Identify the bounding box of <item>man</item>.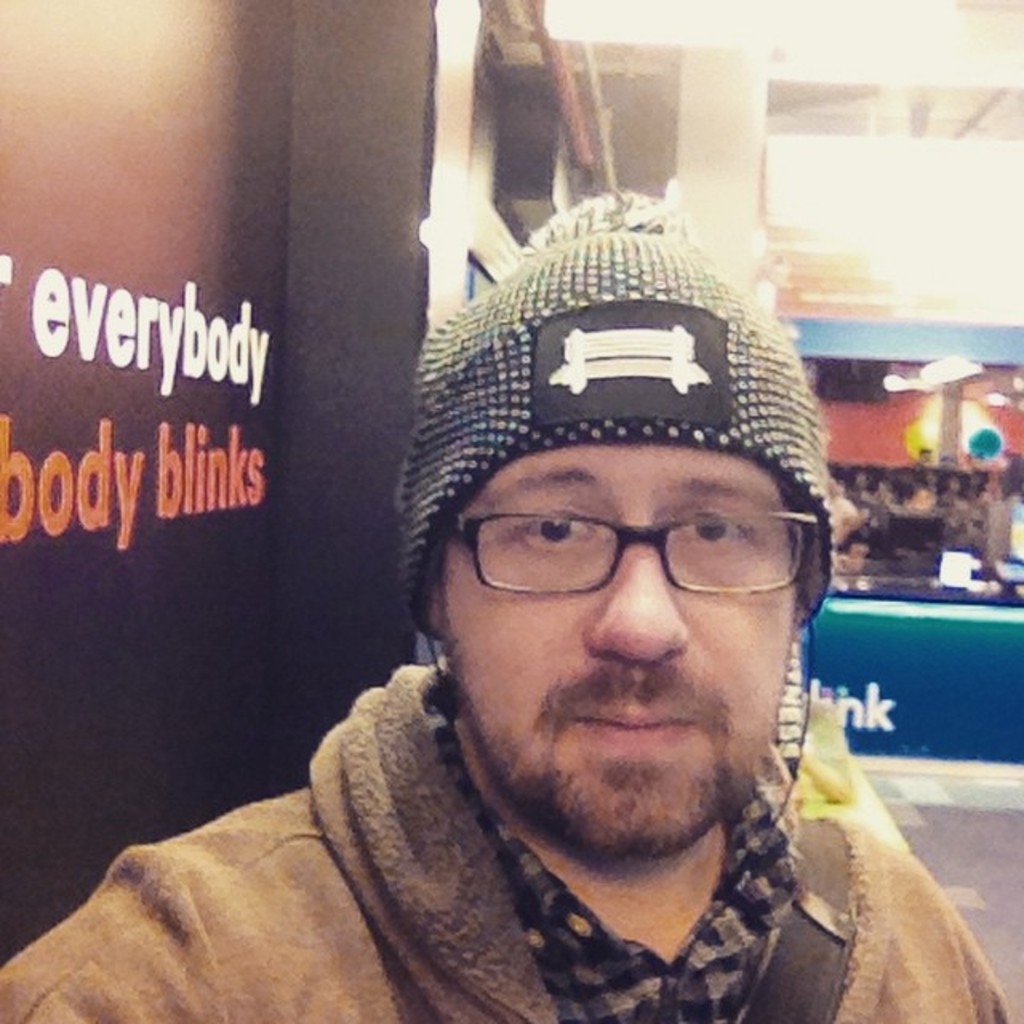
{"x1": 0, "y1": 224, "x2": 1011, "y2": 1022}.
